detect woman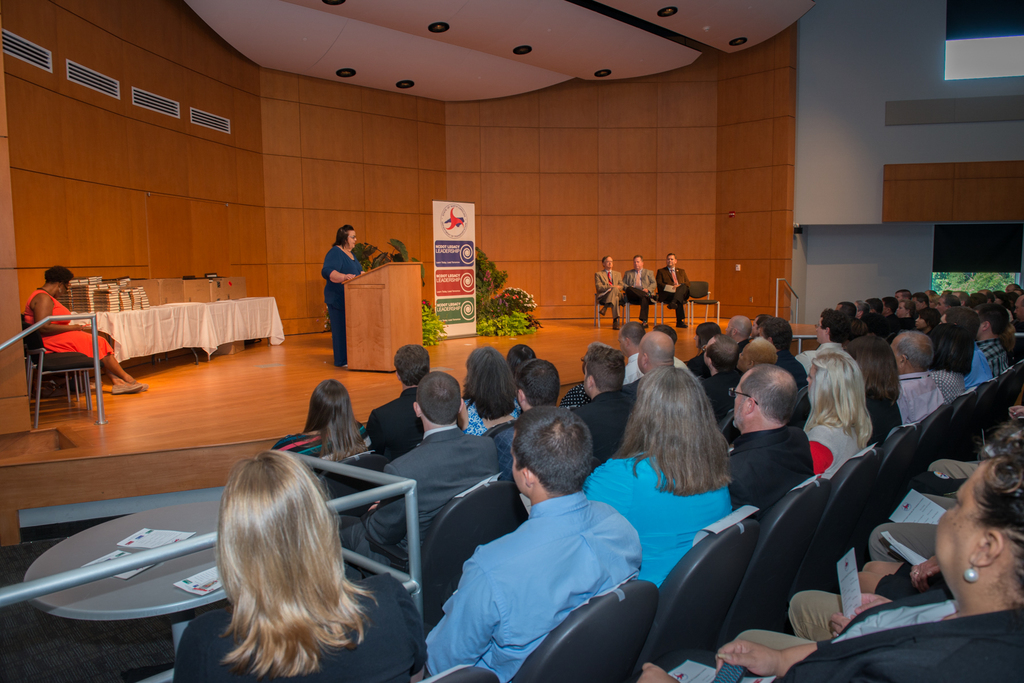
bbox(796, 352, 871, 475)
